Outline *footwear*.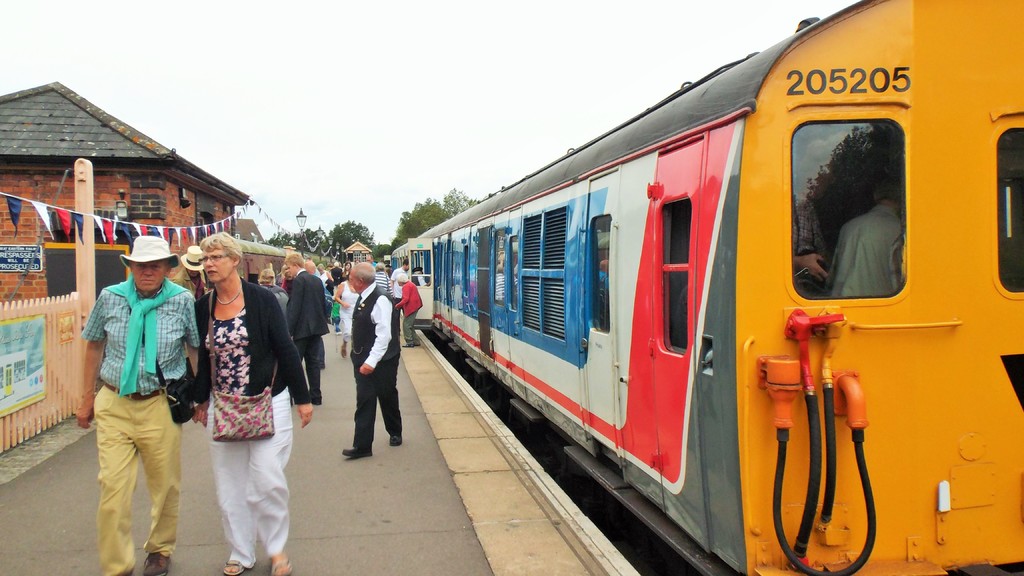
Outline: {"x1": 340, "y1": 445, "x2": 374, "y2": 457}.
